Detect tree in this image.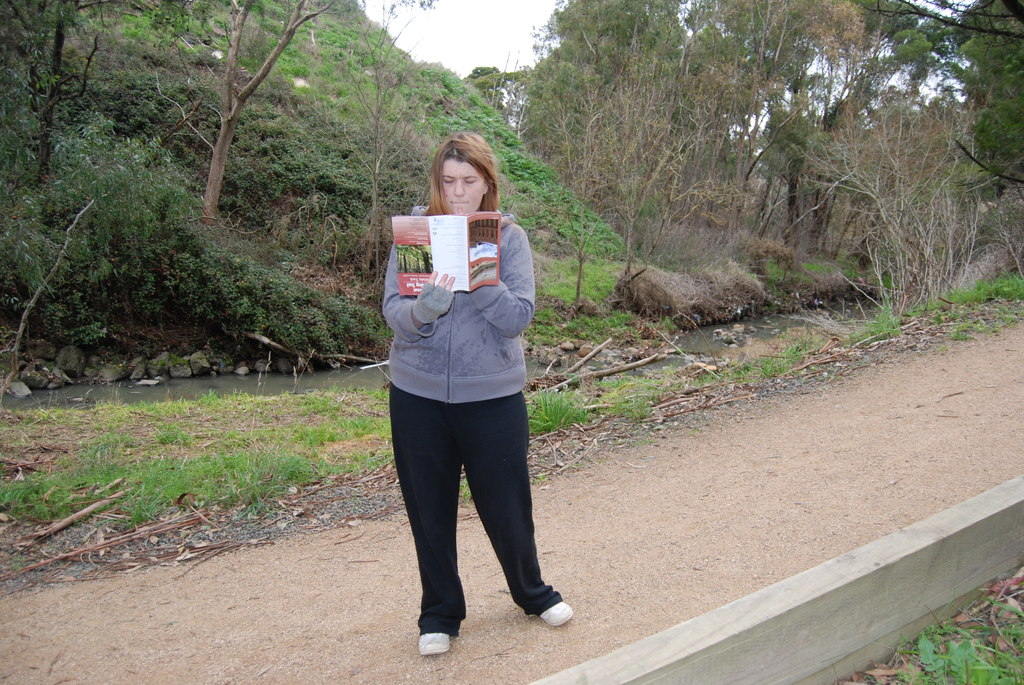
Detection: [left=583, top=38, right=1002, bottom=327].
